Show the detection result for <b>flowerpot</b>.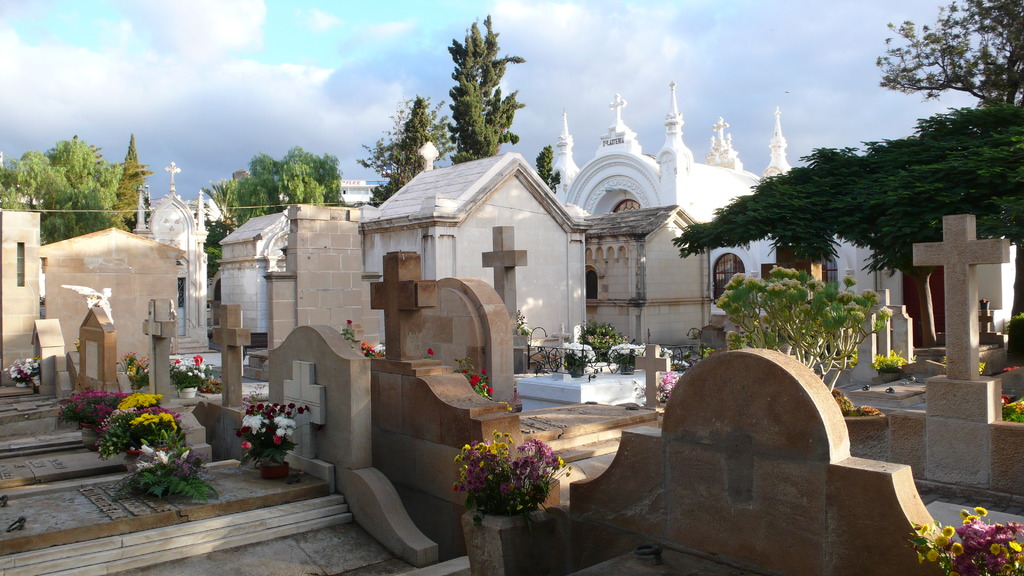
crop(178, 385, 198, 399).
